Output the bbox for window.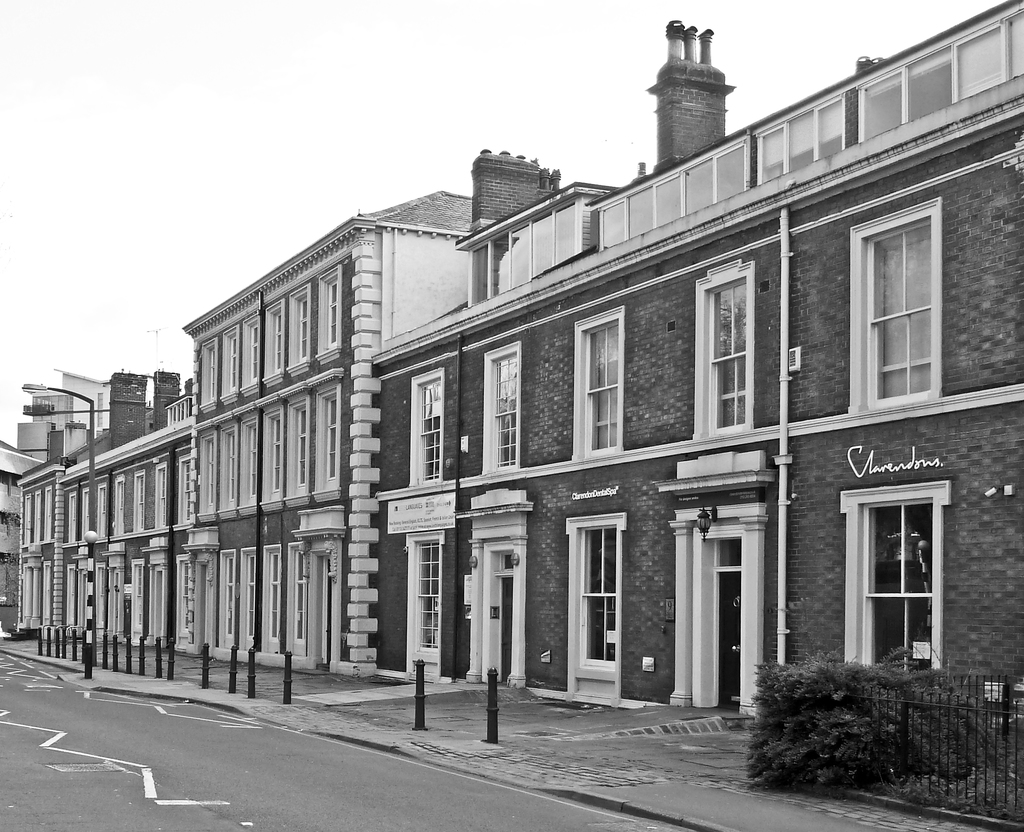
bbox=(408, 366, 445, 484).
